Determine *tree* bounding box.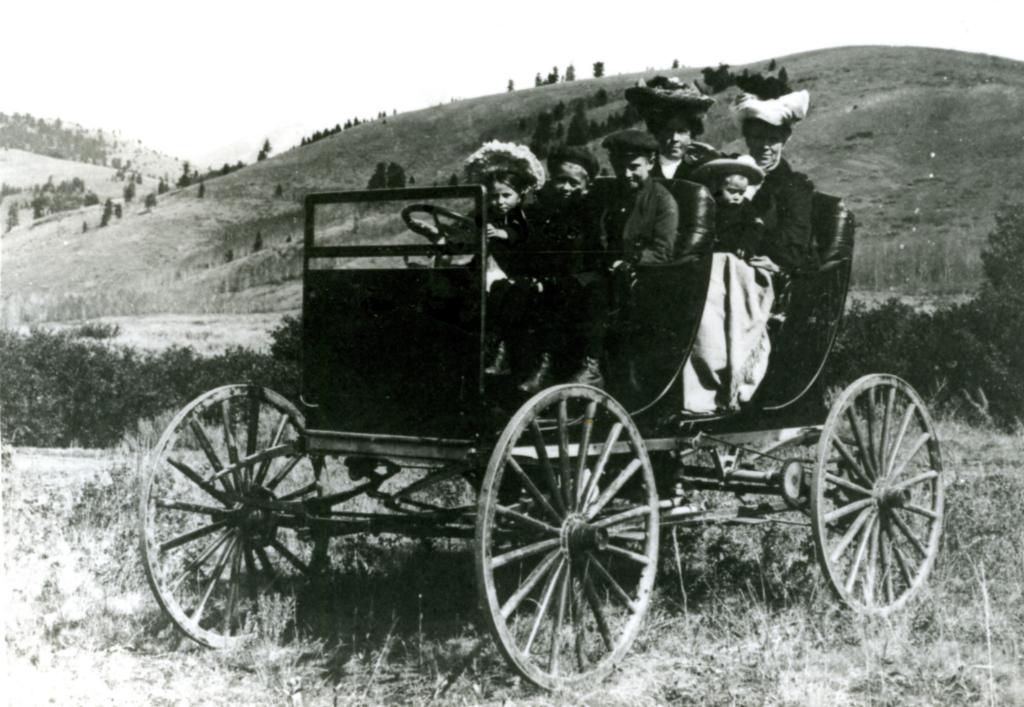
Determined: select_region(259, 150, 260, 159).
